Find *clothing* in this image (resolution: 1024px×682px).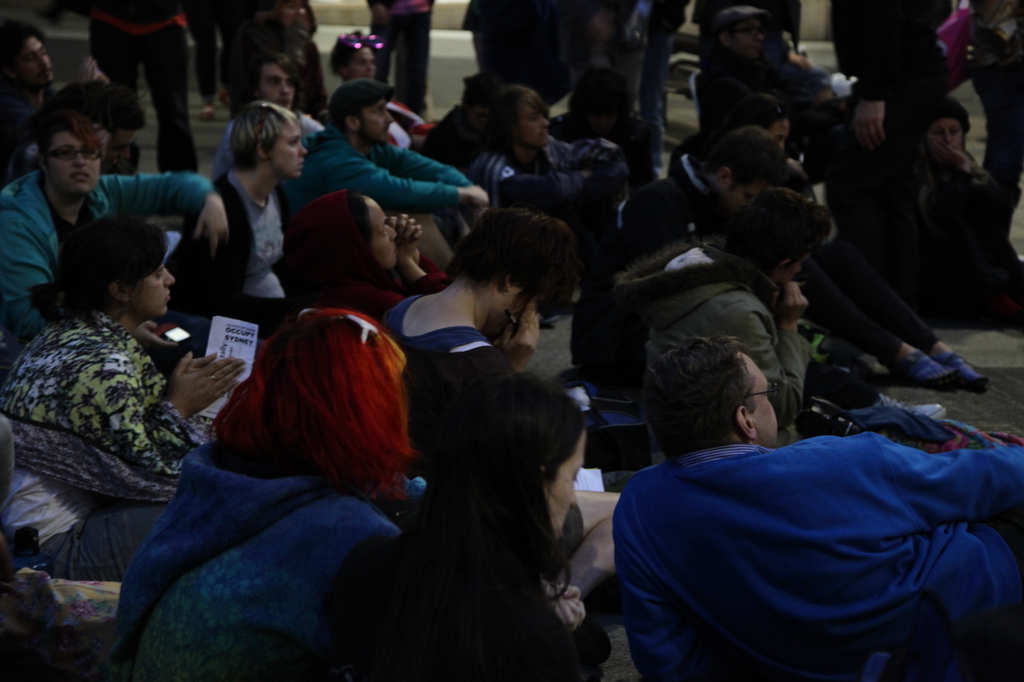
<bbox>614, 235, 810, 453</bbox>.
